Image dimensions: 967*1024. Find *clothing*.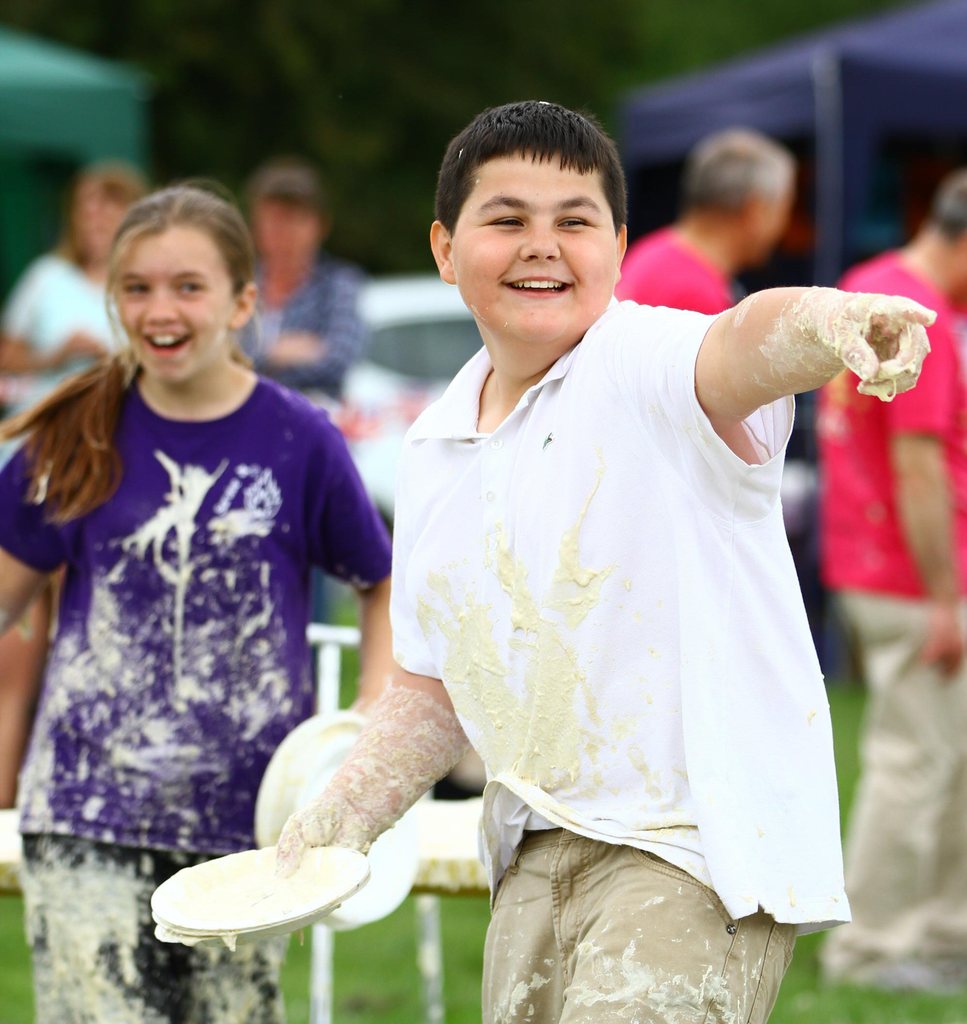
left=0, top=365, right=393, bottom=1023.
